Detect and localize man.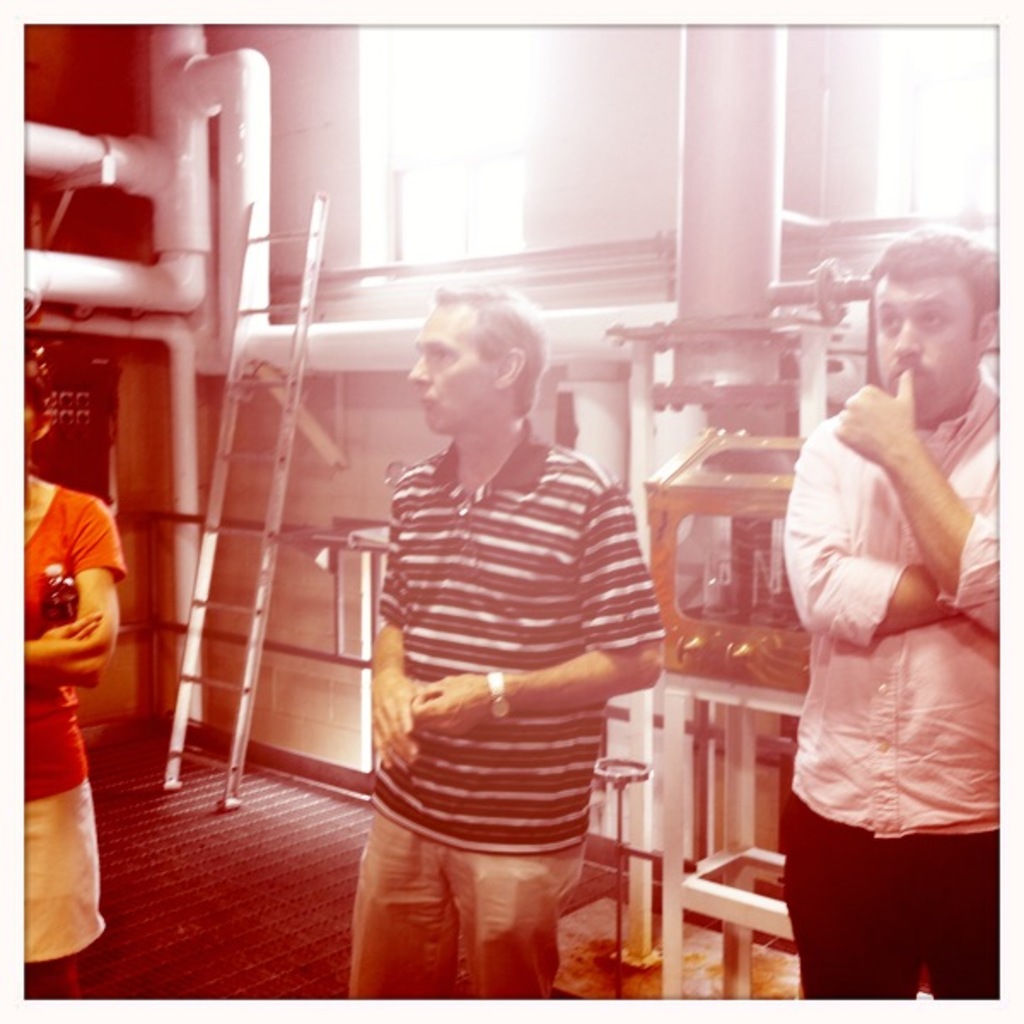
Localized at bbox(352, 282, 664, 1007).
